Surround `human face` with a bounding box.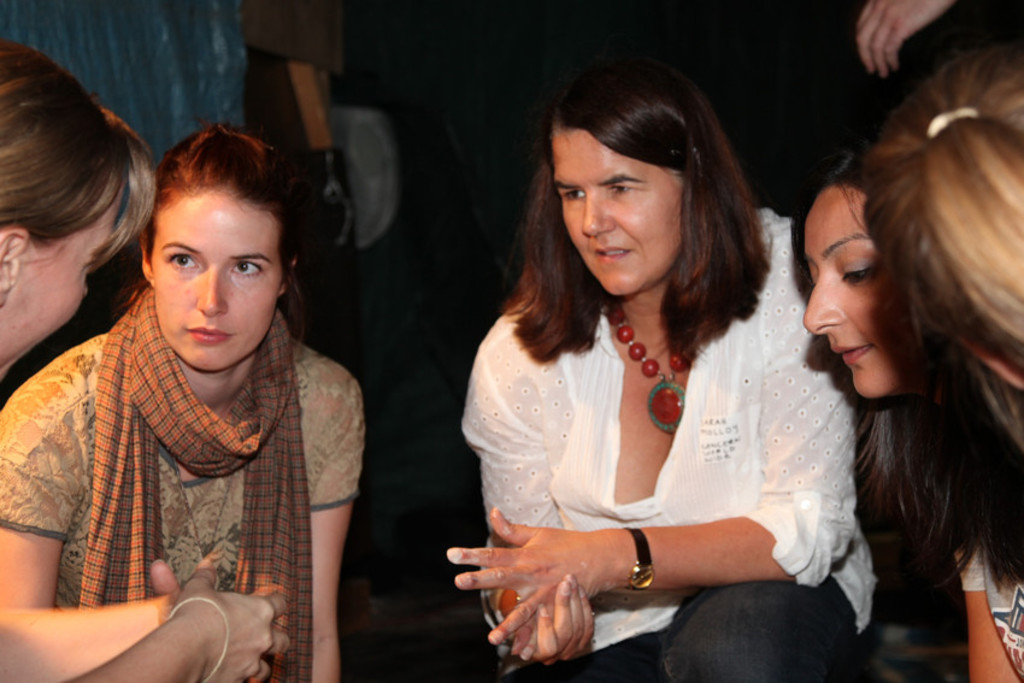
box(549, 130, 681, 292).
